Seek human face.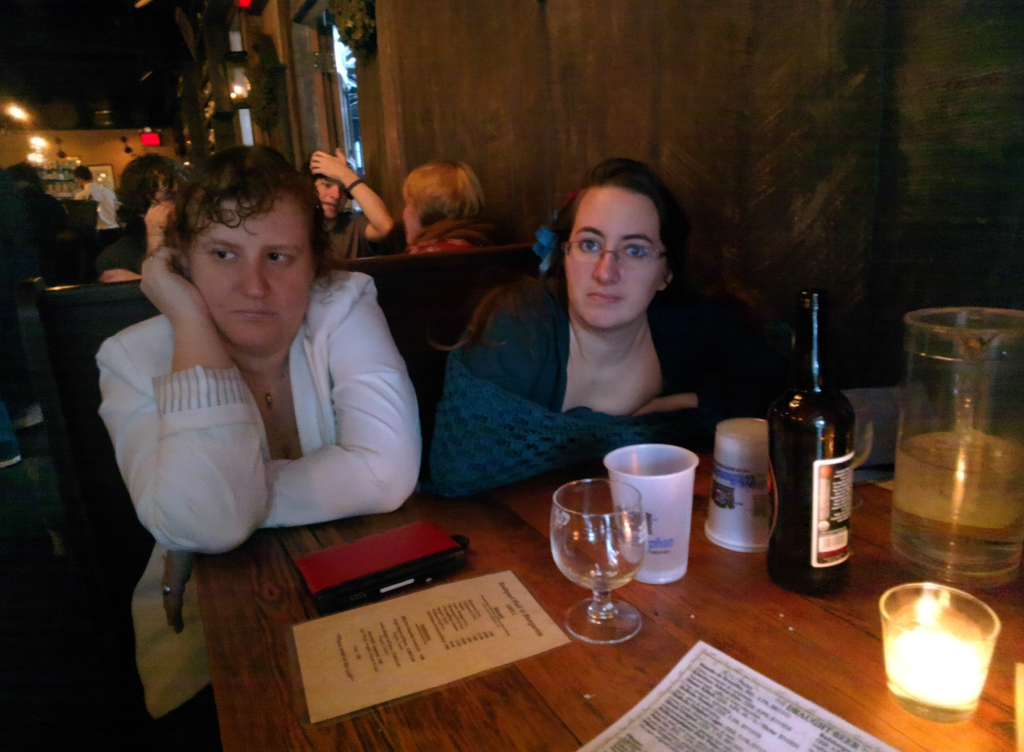
147/170/178/208.
